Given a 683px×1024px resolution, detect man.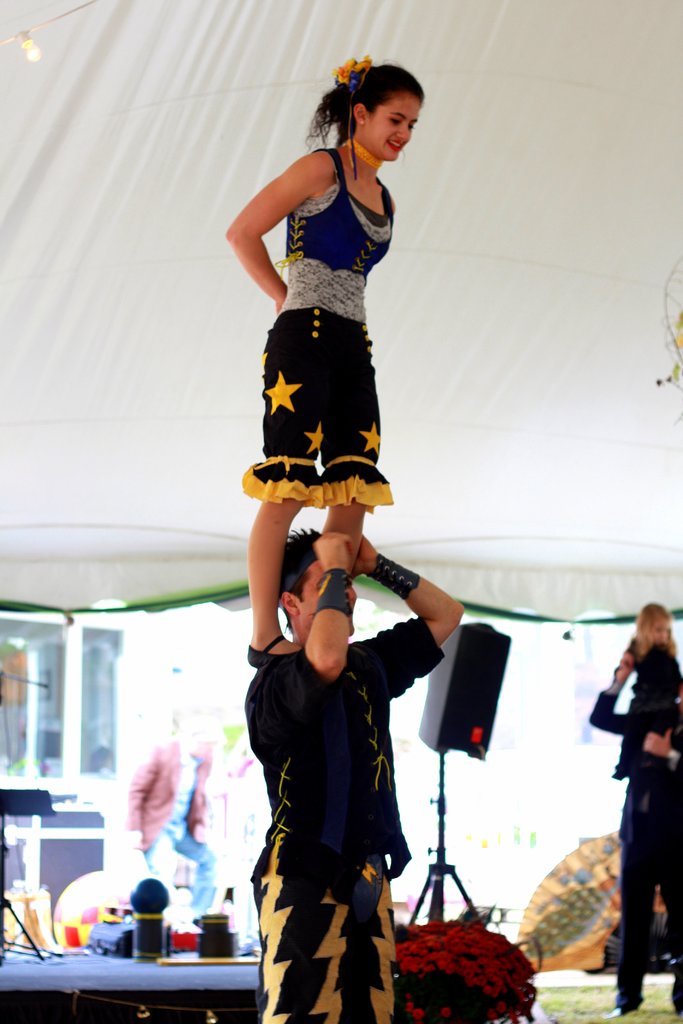
[x1=122, y1=712, x2=229, y2=925].
